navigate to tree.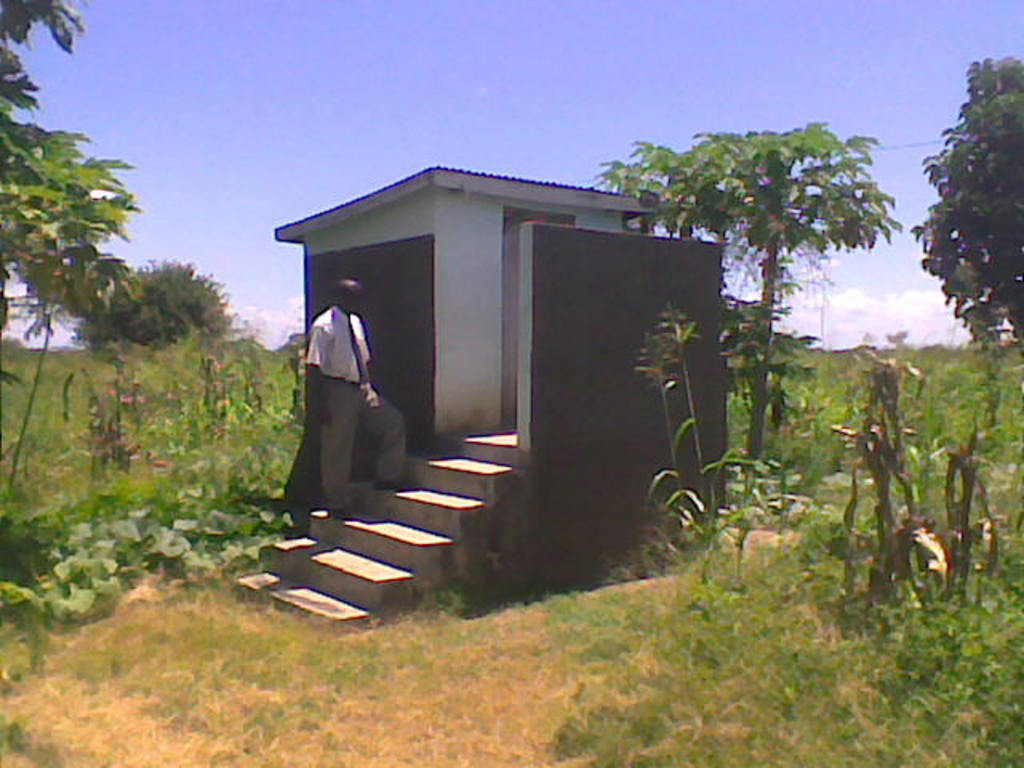
Navigation target: <region>901, 53, 1022, 378</region>.
